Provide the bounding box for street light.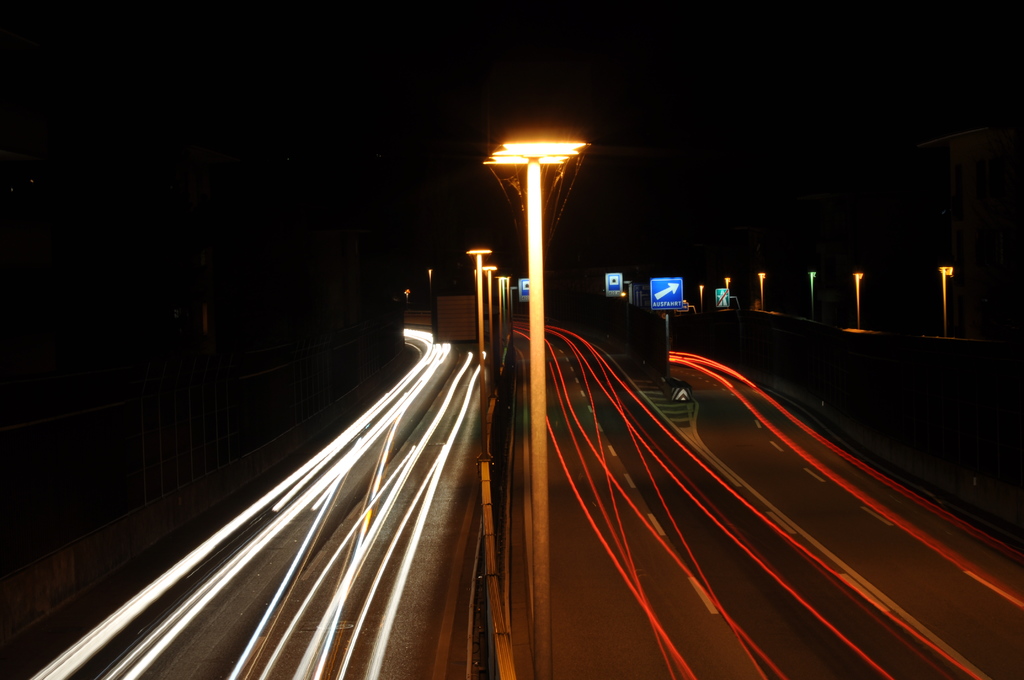
<box>696,282,707,312</box>.
